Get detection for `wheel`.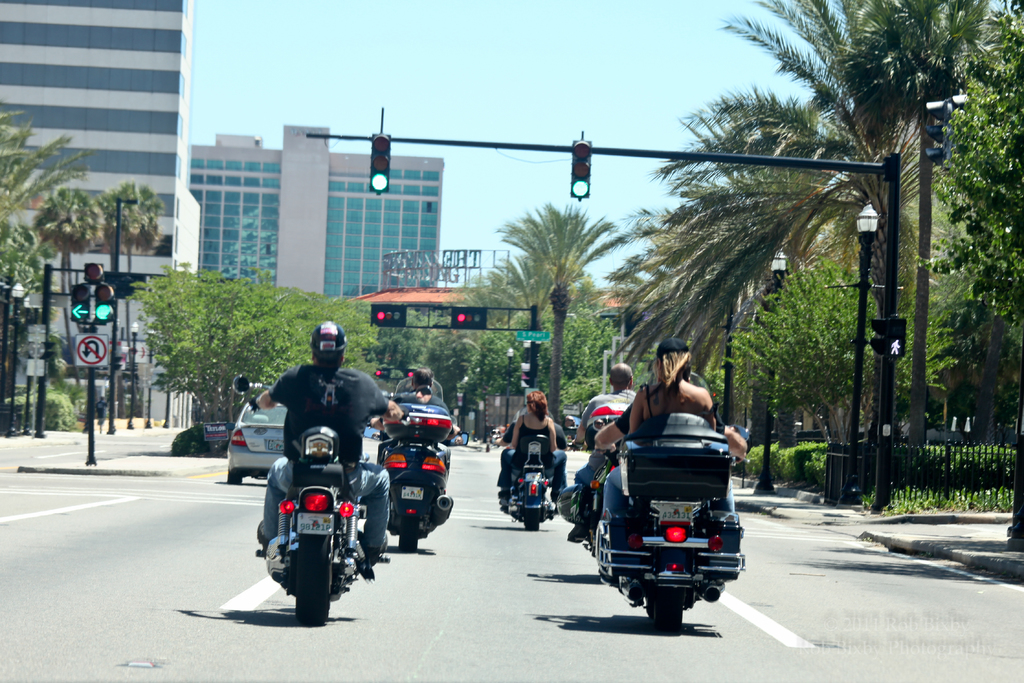
Detection: box(289, 538, 330, 630).
